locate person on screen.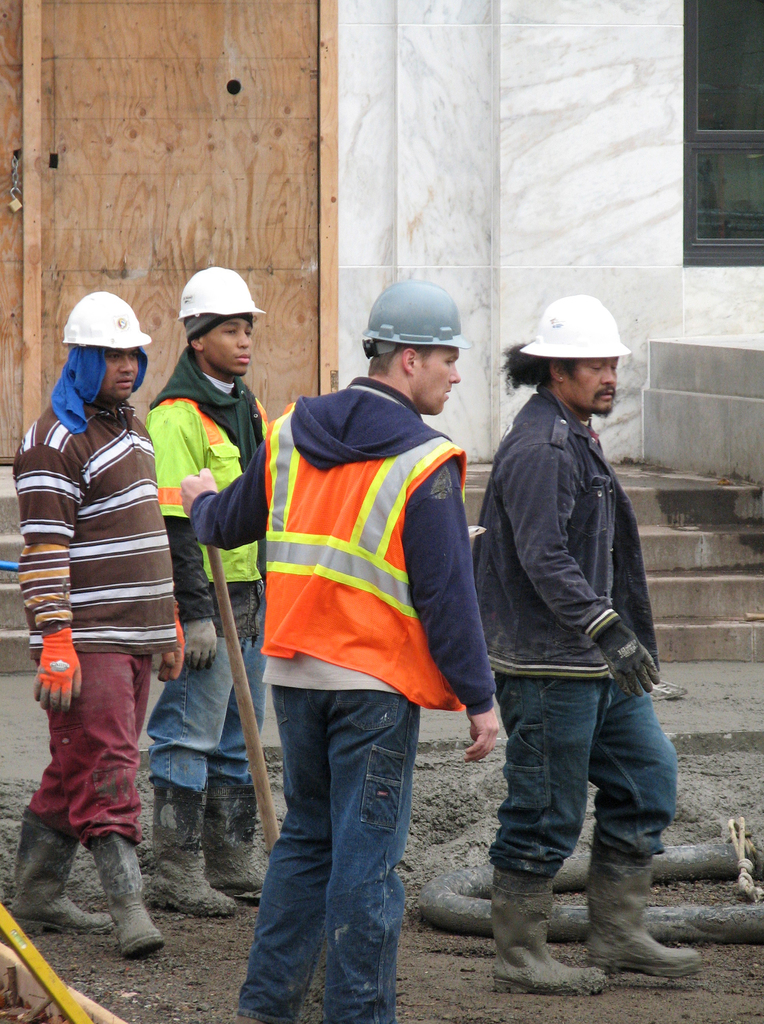
On screen at 4,267,169,967.
